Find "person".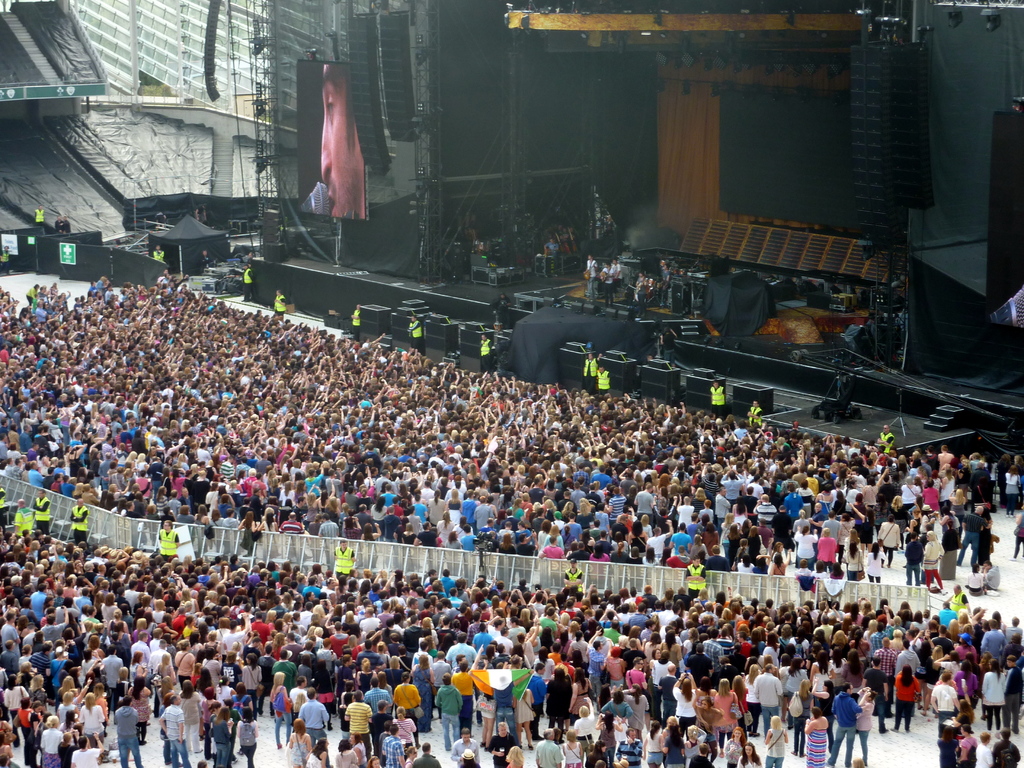
[34, 201, 47, 230].
